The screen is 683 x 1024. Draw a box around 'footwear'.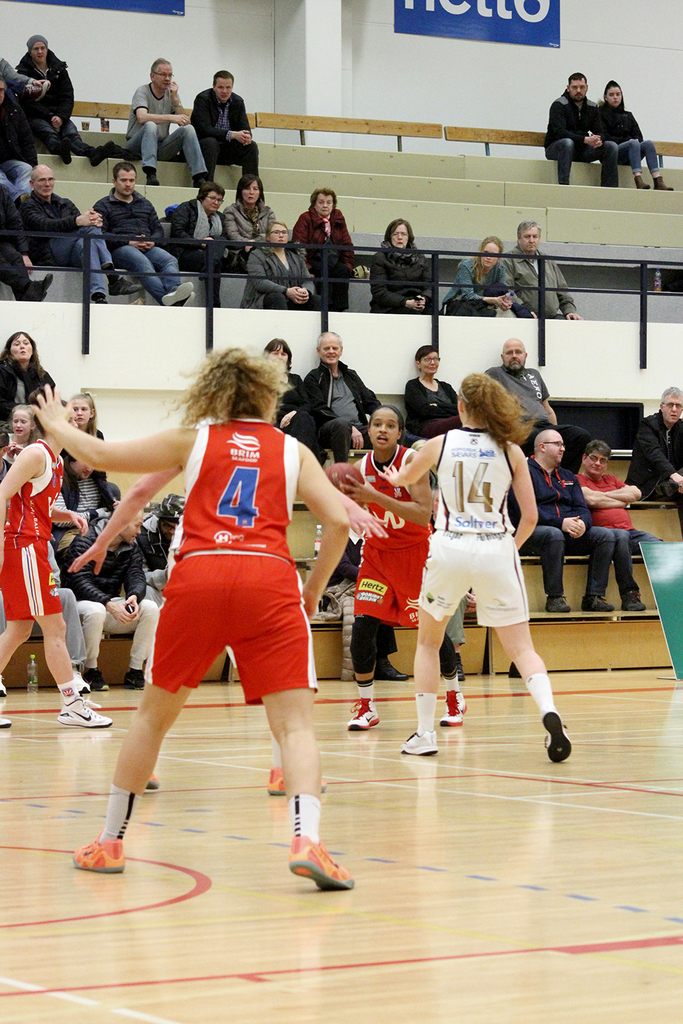
<box>404,728,445,752</box>.
